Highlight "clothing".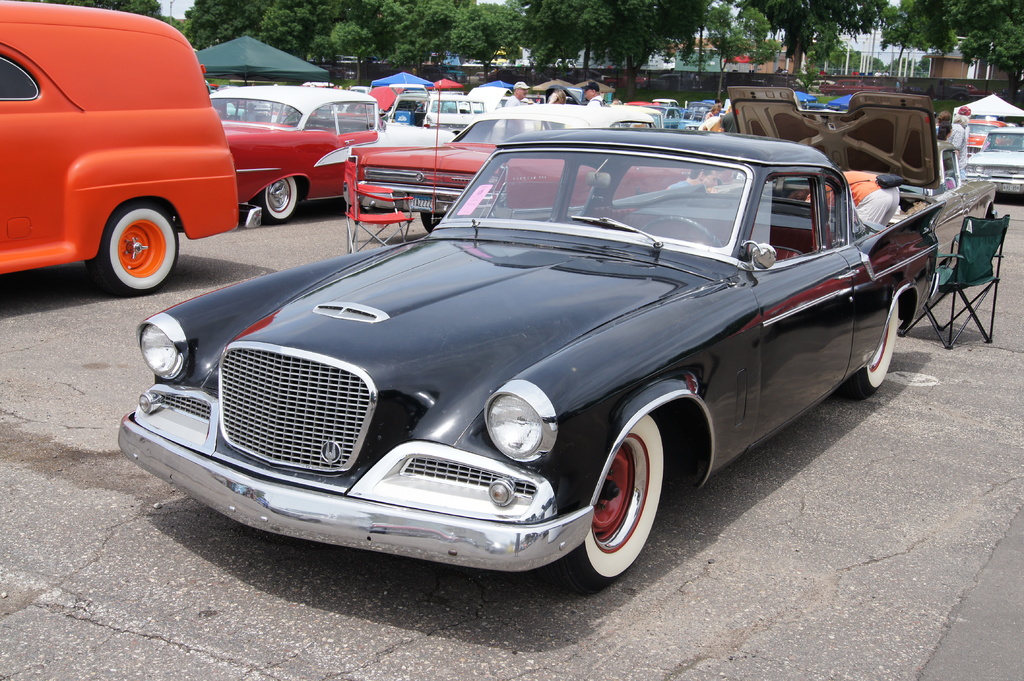
Highlighted region: crop(696, 116, 723, 132).
